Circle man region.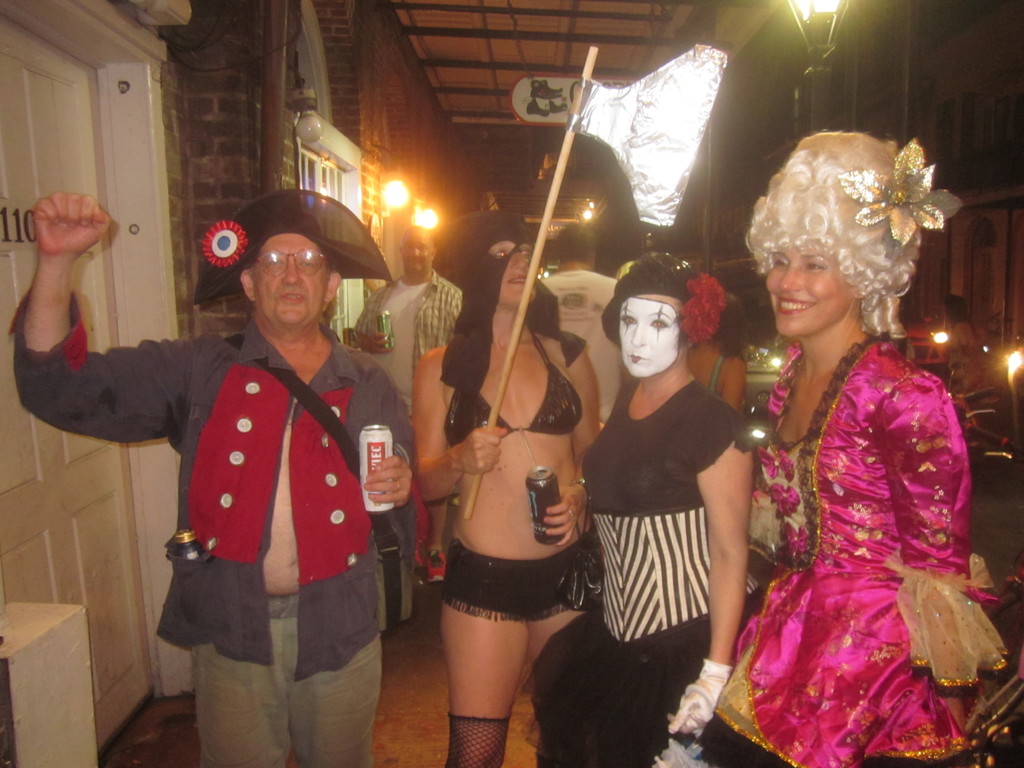
Region: (x1=104, y1=181, x2=401, y2=764).
